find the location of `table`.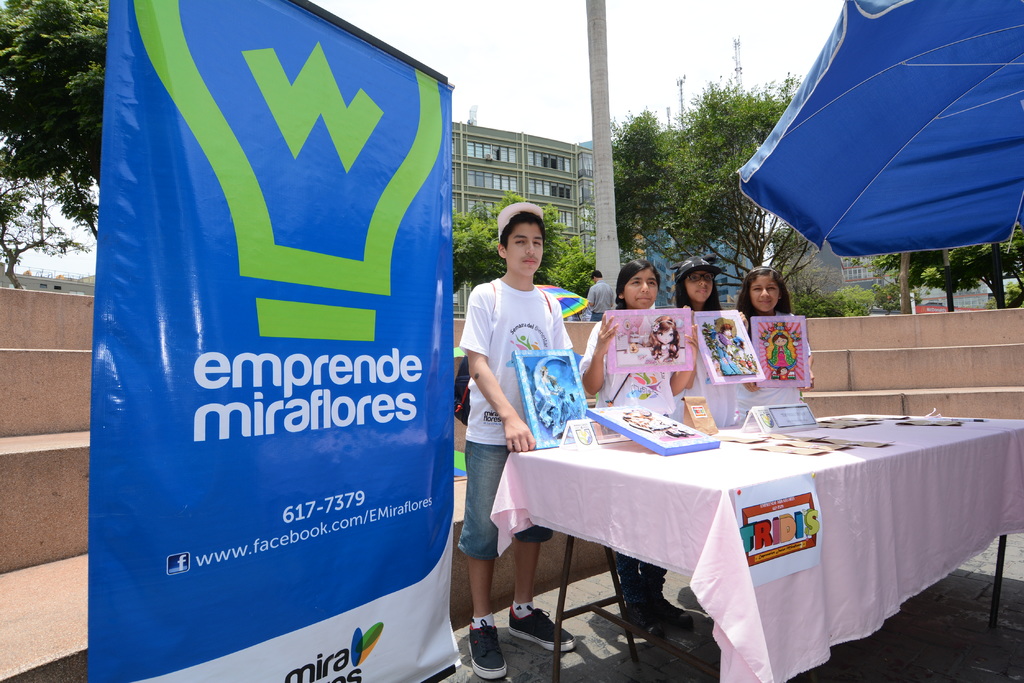
Location: [504,387,984,666].
